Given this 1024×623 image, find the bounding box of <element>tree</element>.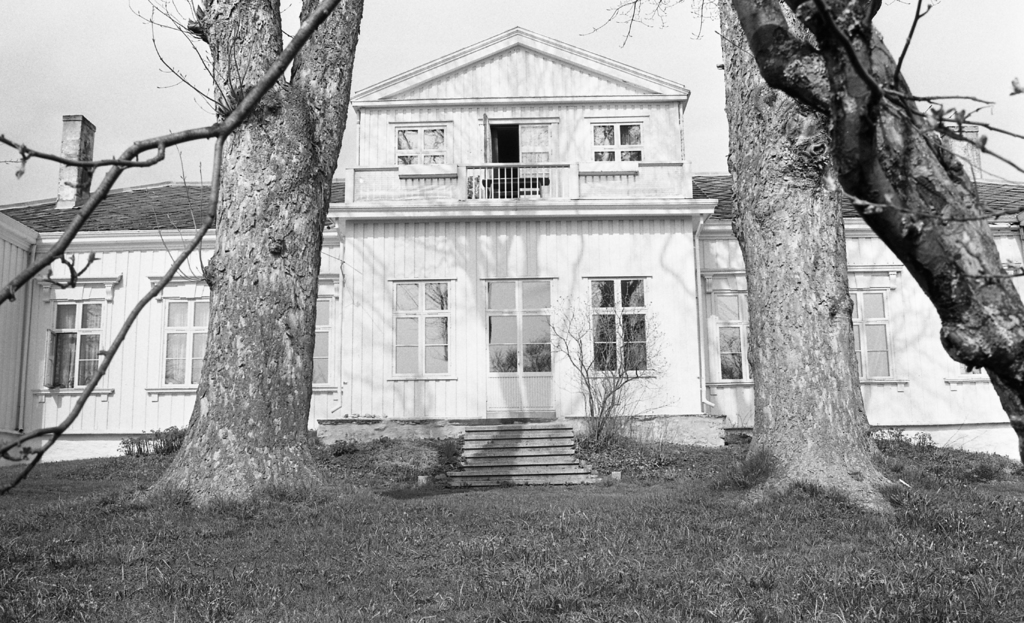
(124,14,358,495).
